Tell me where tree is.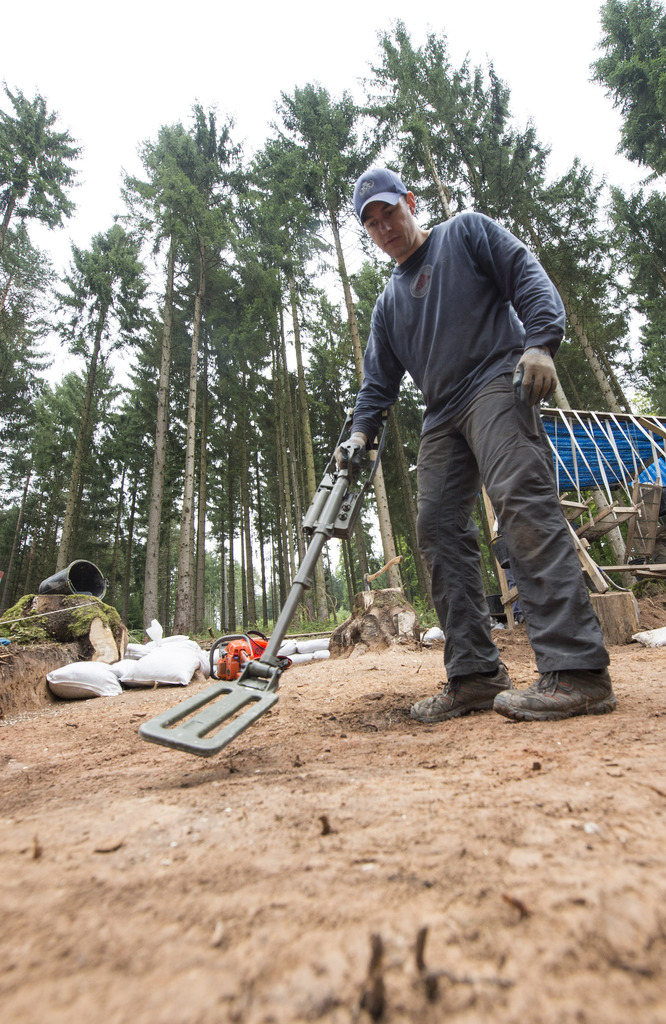
tree is at (0,390,60,607).
